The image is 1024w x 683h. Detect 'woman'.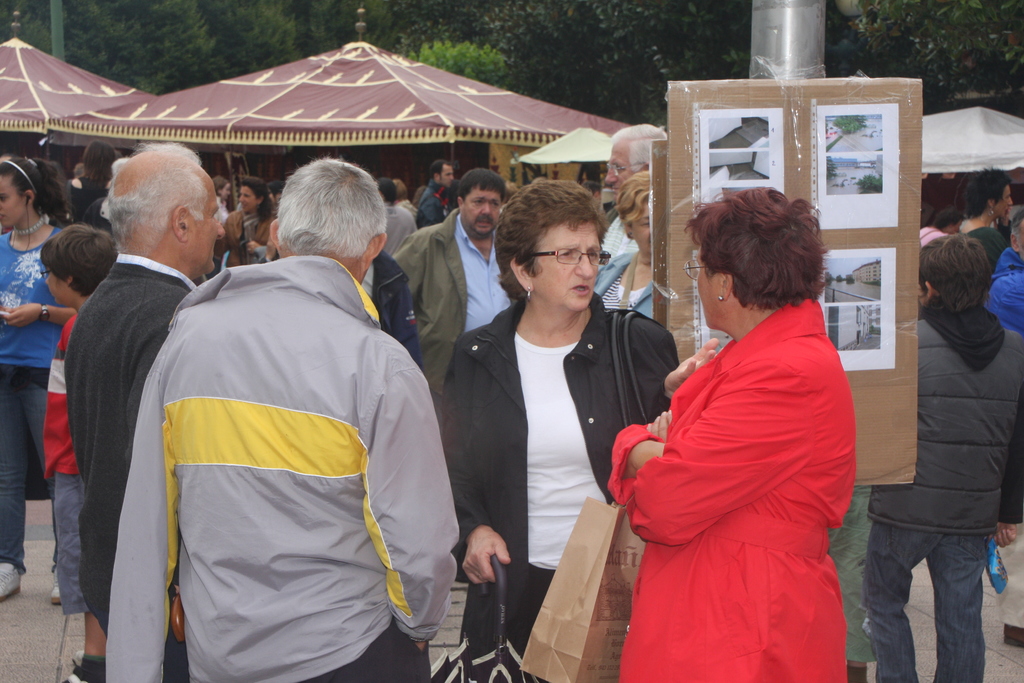
Detection: select_region(958, 163, 1014, 273).
